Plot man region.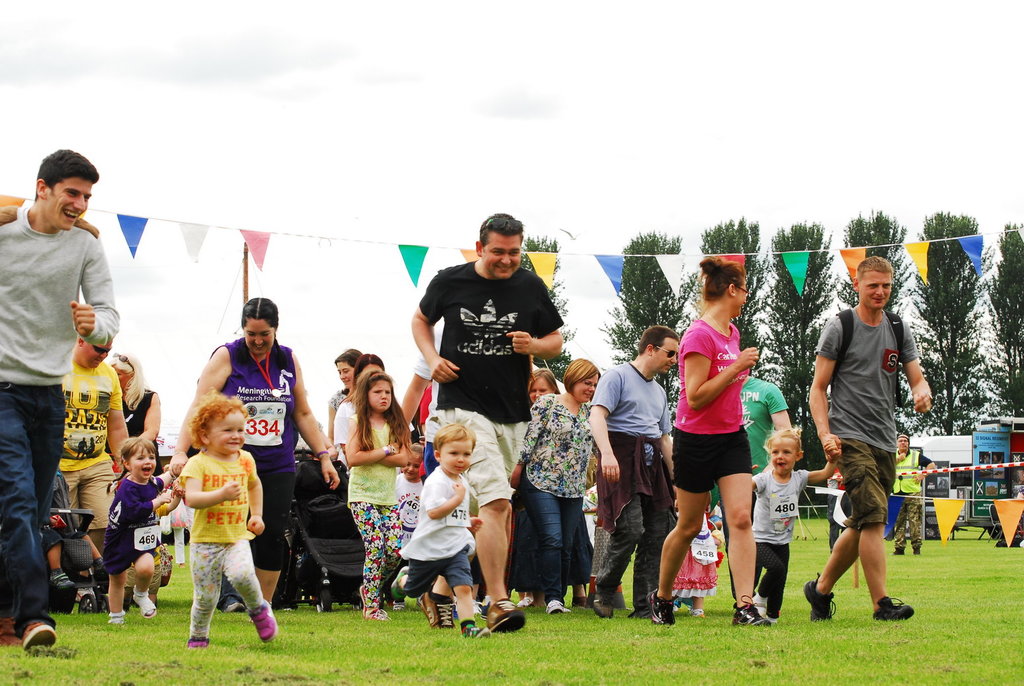
Plotted at detection(0, 144, 118, 656).
